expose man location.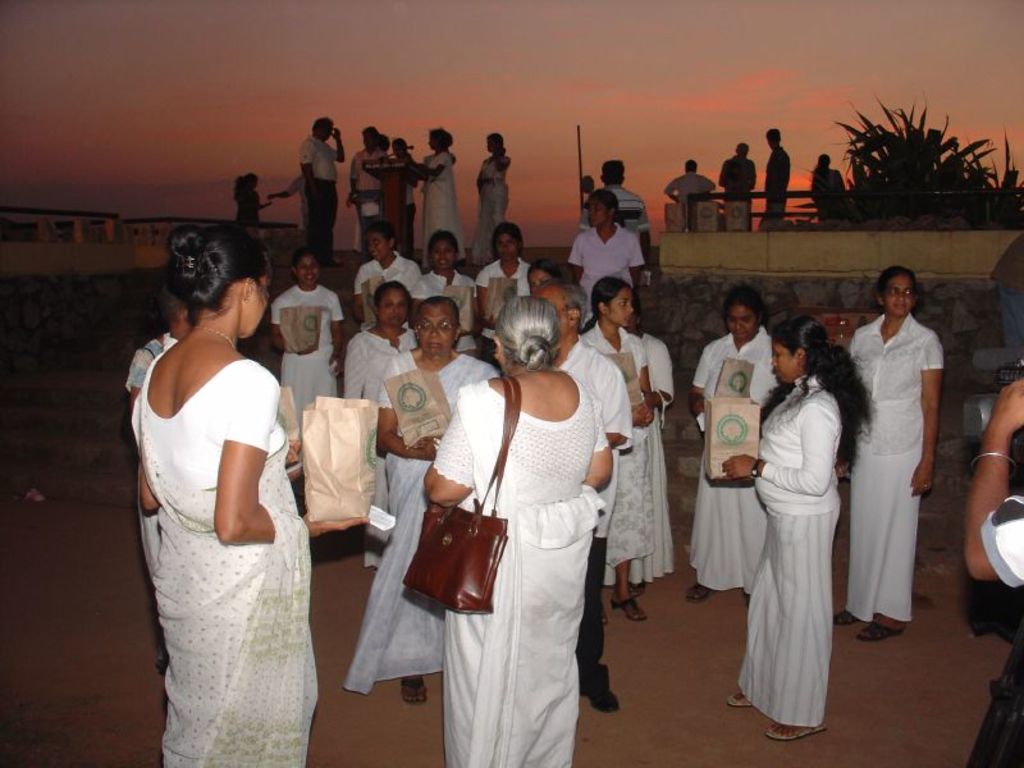
Exposed at <bbox>525, 278, 622, 714</bbox>.
